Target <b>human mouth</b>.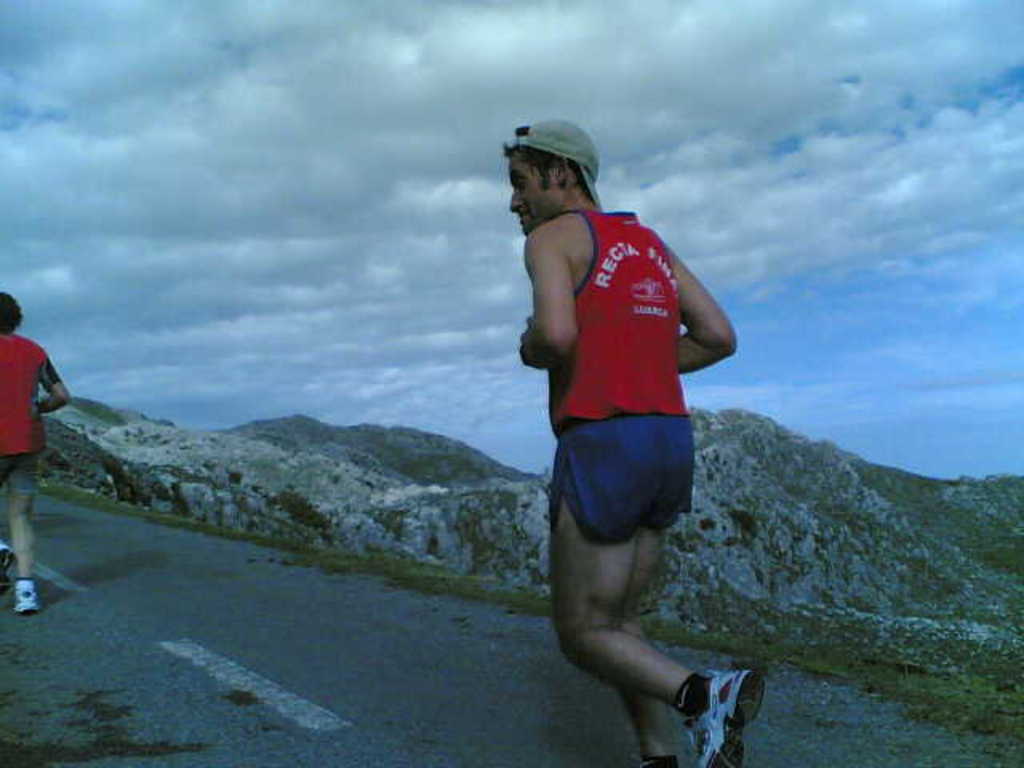
Target region: {"left": 514, "top": 206, "right": 534, "bottom": 224}.
